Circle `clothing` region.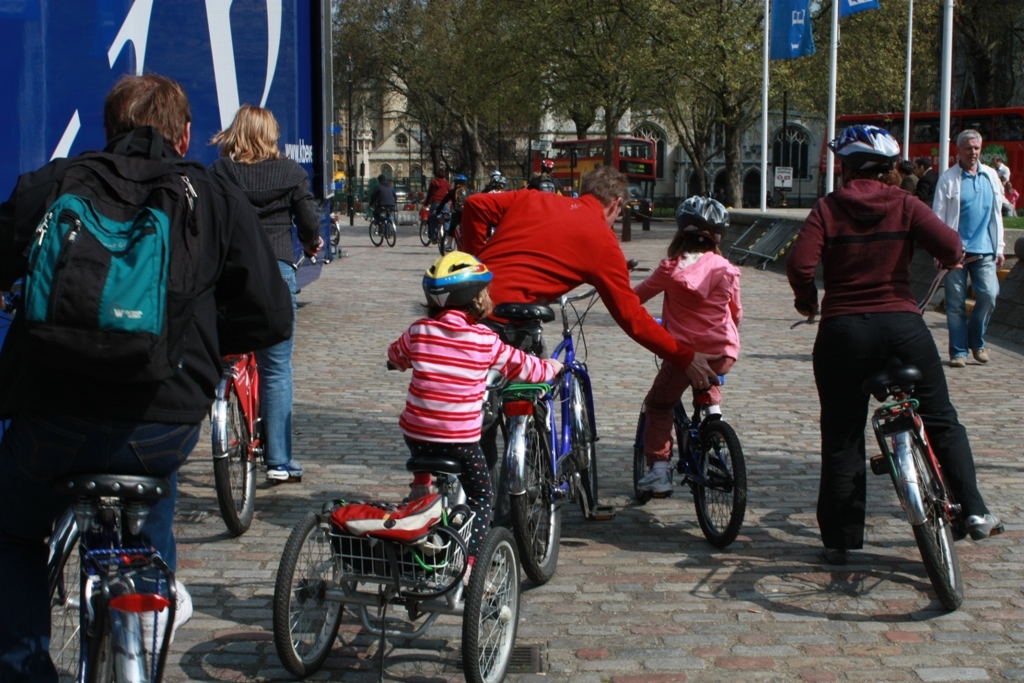
Region: locate(929, 163, 1008, 352).
